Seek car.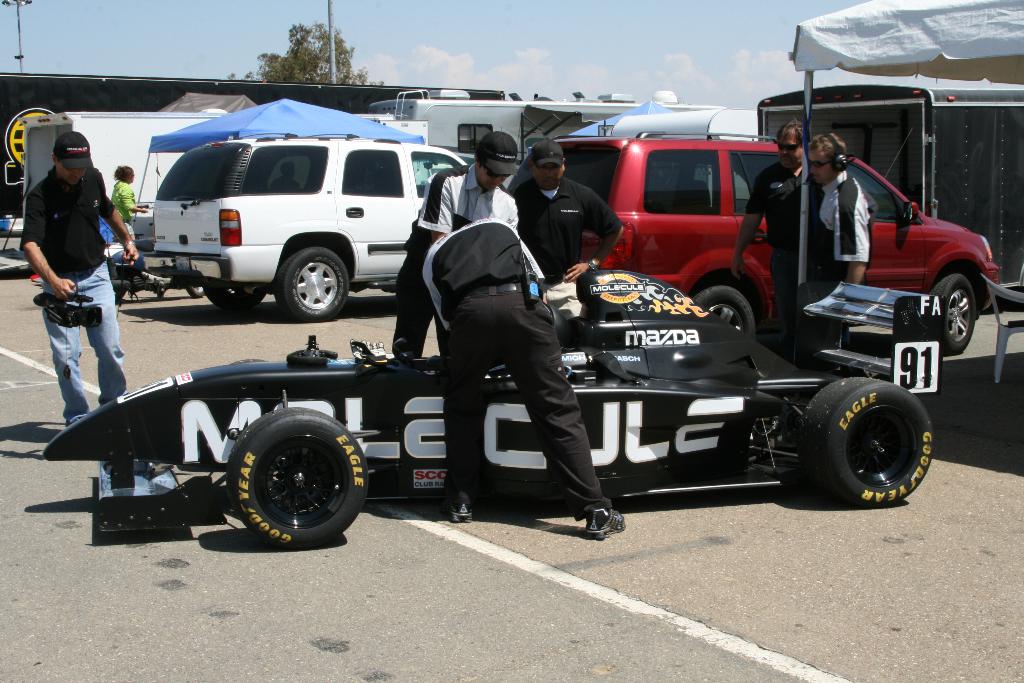
detection(145, 131, 468, 323).
